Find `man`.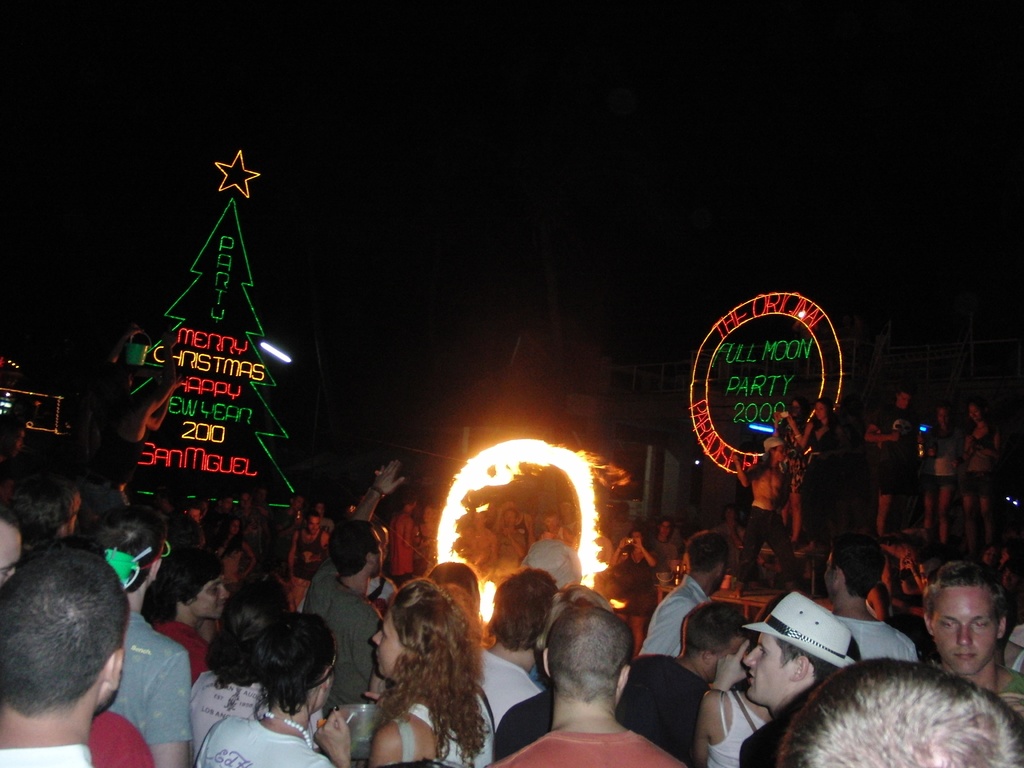
select_region(810, 537, 913, 658).
